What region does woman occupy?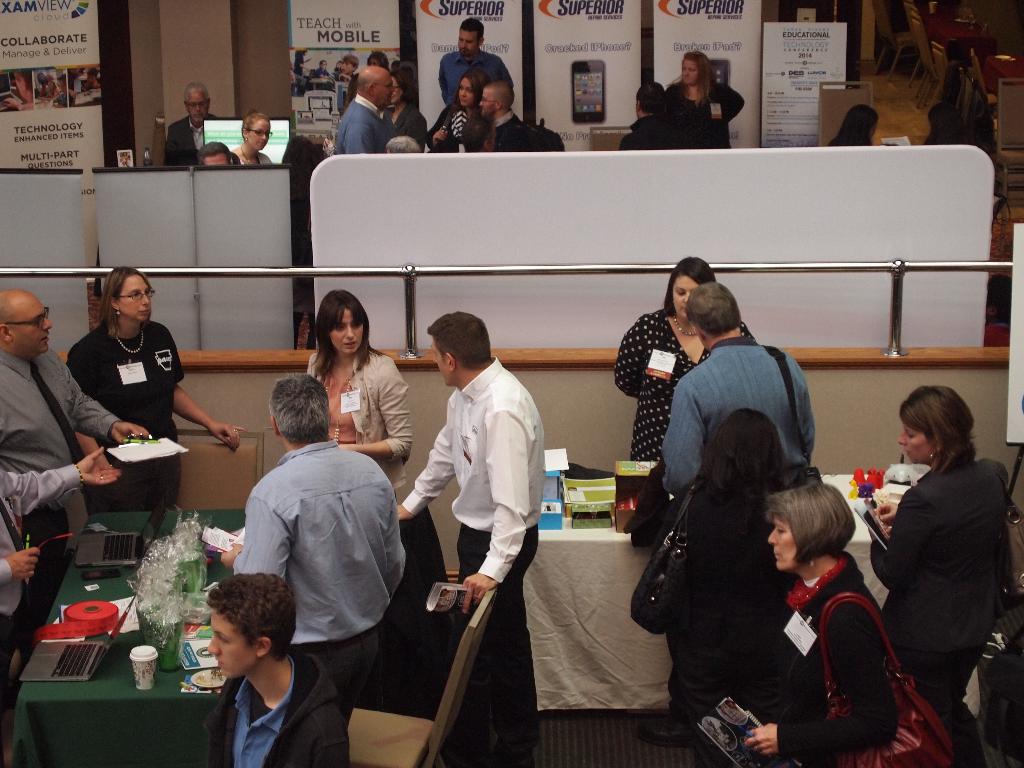
<bbox>426, 70, 497, 147</bbox>.
